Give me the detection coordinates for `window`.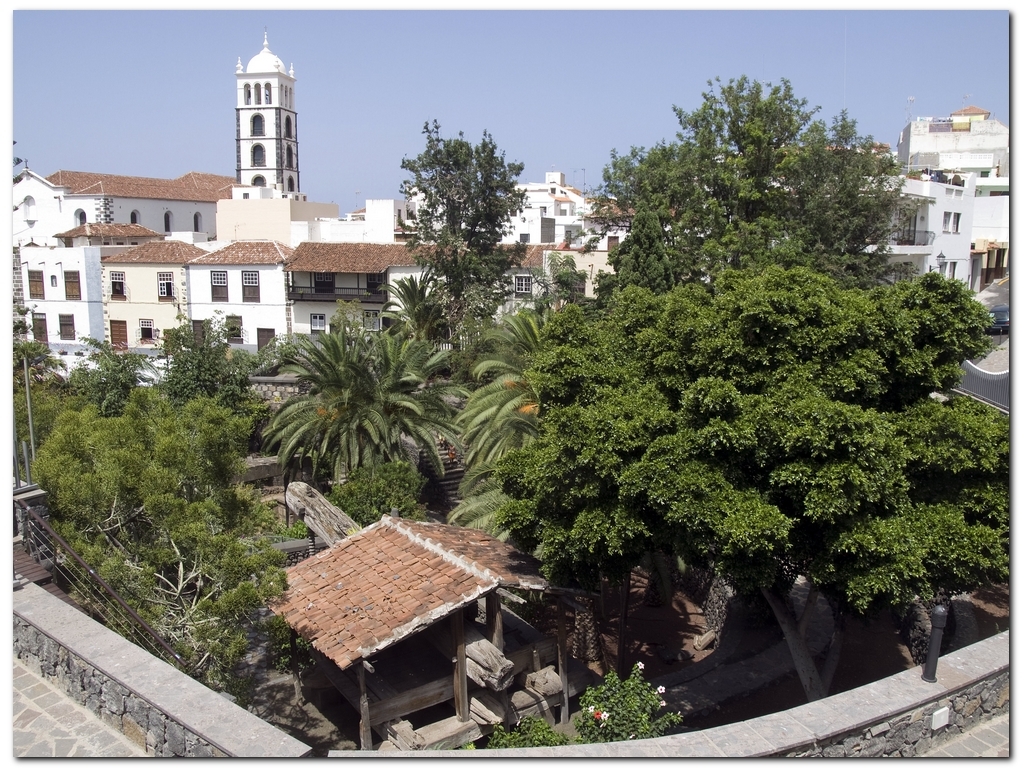
[x1=112, y1=270, x2=121, y2=299].
